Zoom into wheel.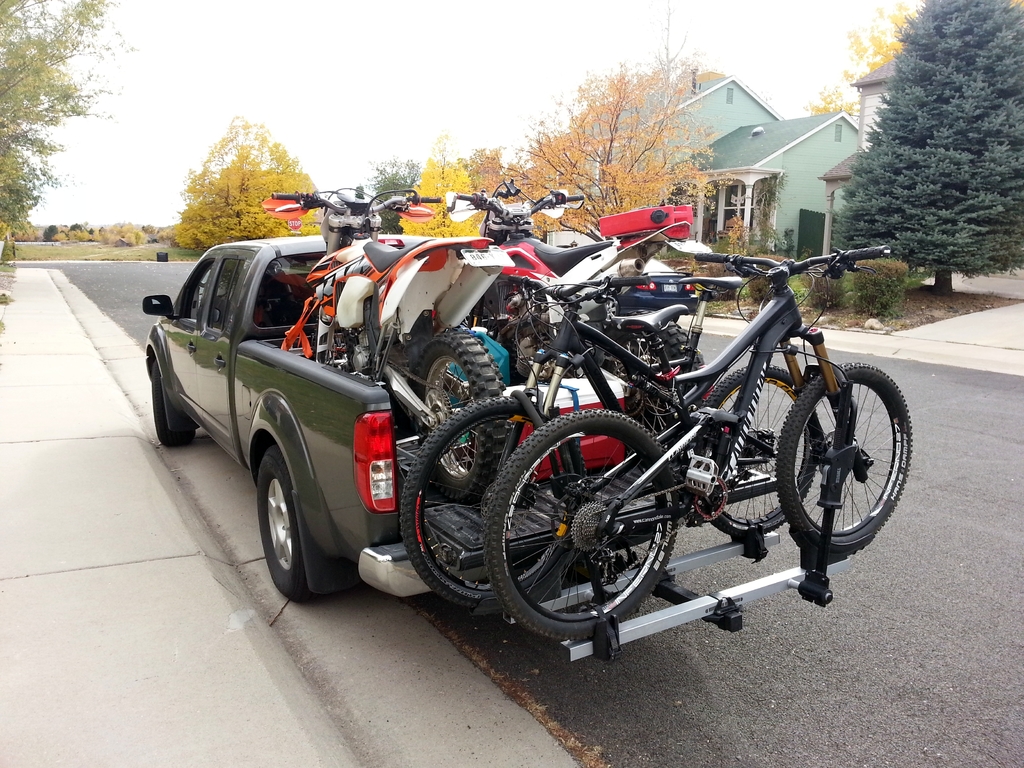
Zoom target: 241:446:326:591.
